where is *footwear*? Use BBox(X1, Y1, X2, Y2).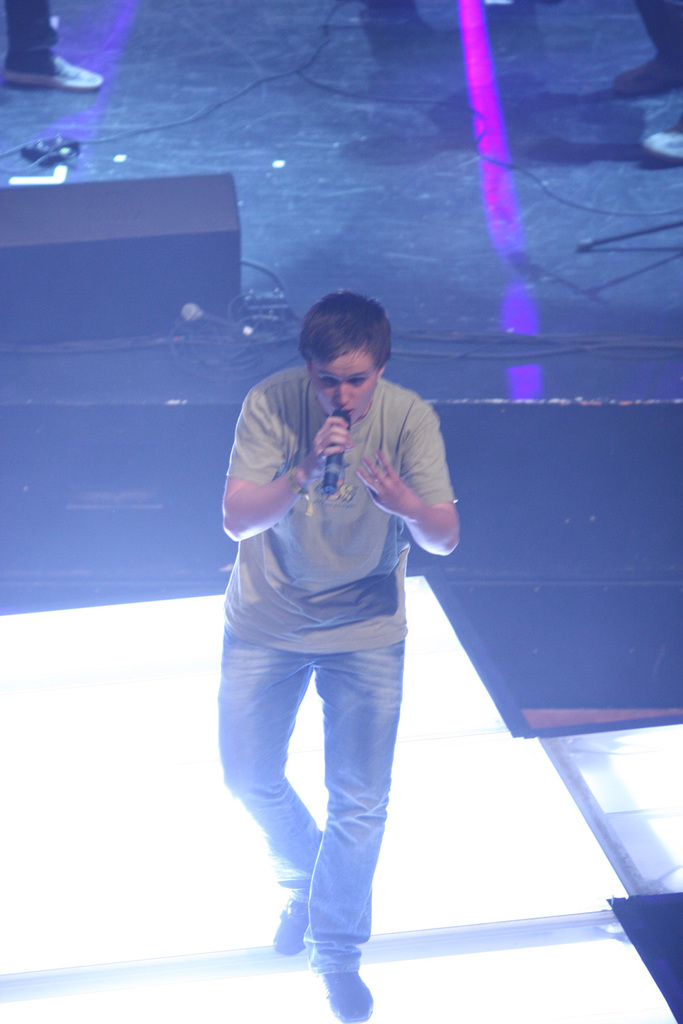
BBox(328, 975, 373, 1023).
